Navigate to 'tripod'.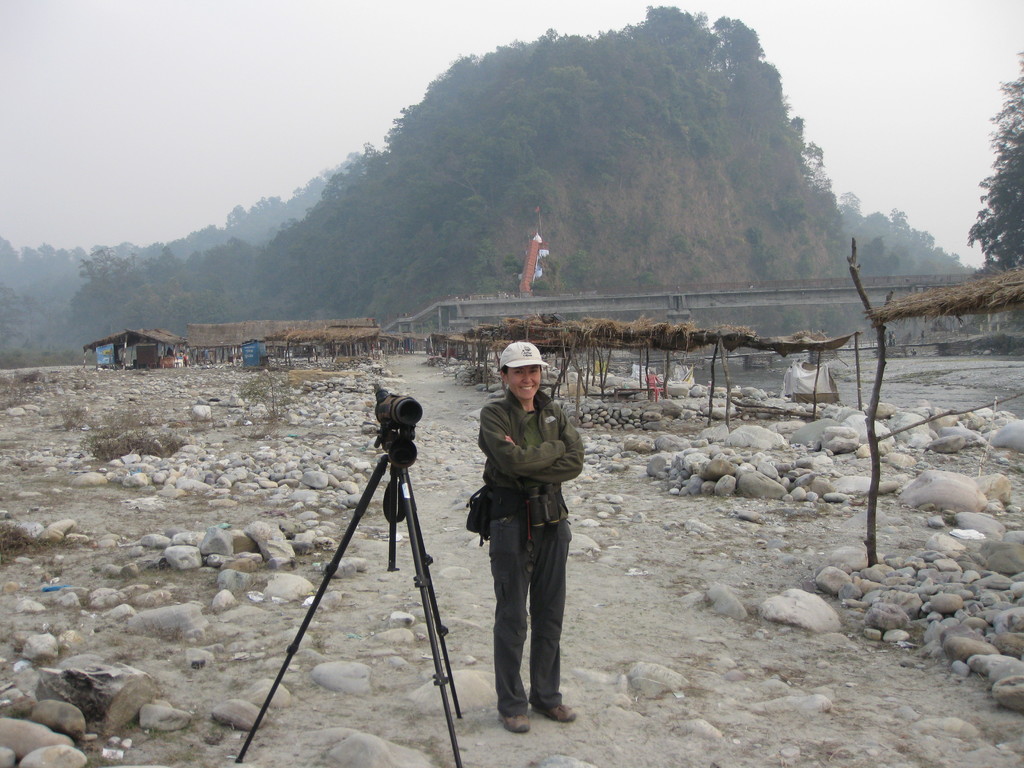
Navigation target: BBox(236, 422, 465, 767).
